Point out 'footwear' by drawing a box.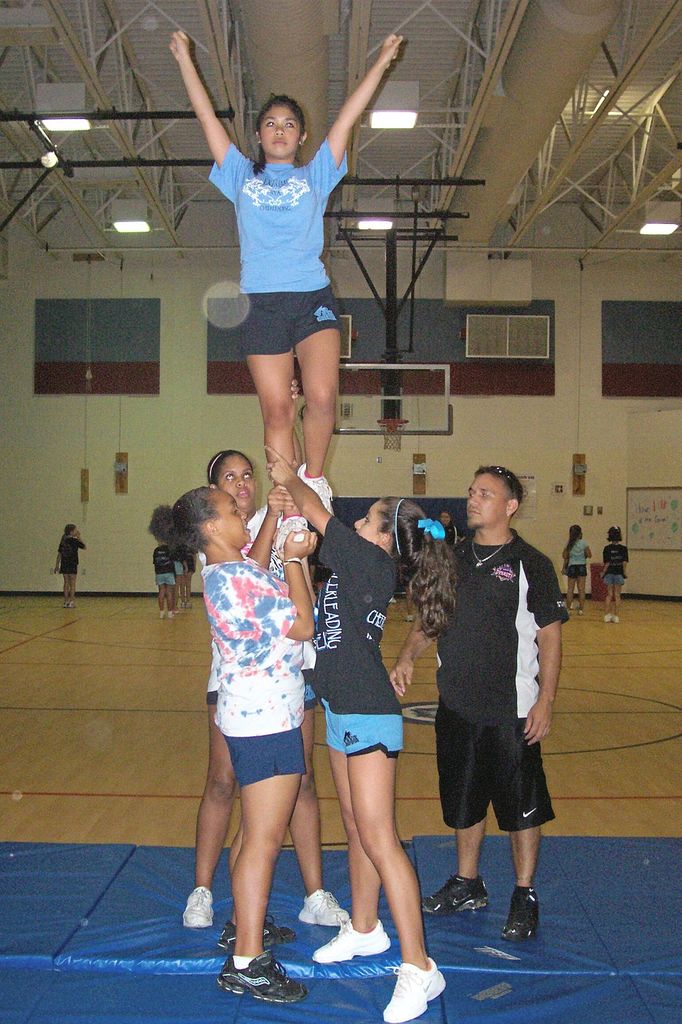
(x1=296, y1=891, x2=349, y2=924).
